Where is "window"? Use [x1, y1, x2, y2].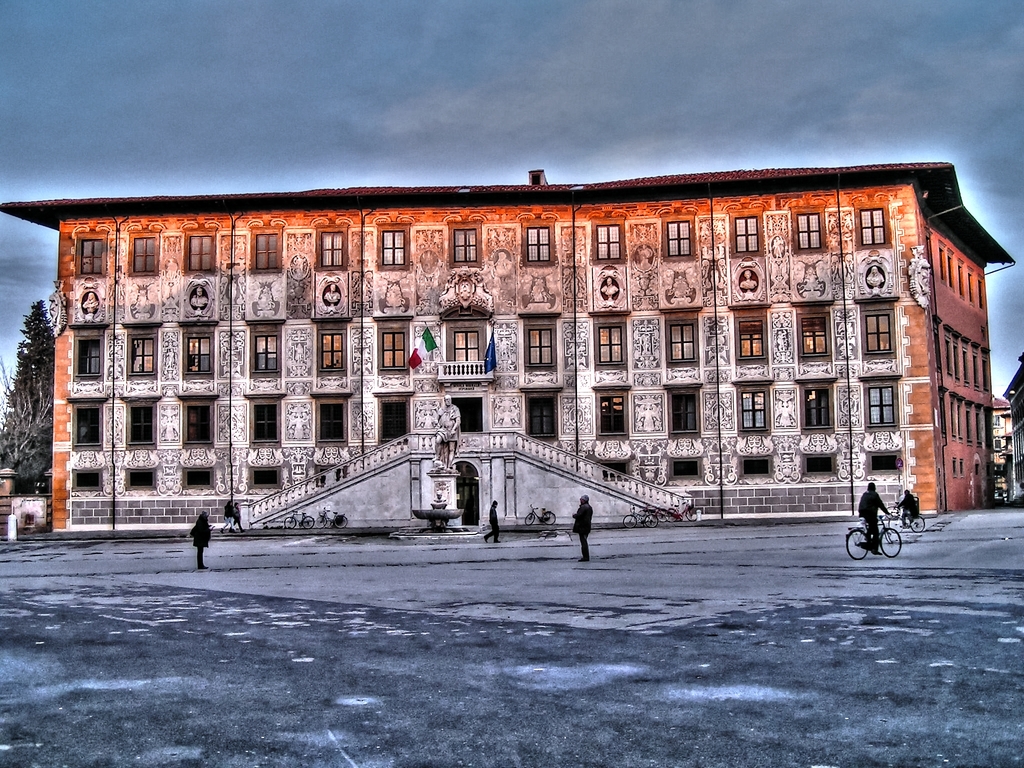
[868, 387, 902, 429].
